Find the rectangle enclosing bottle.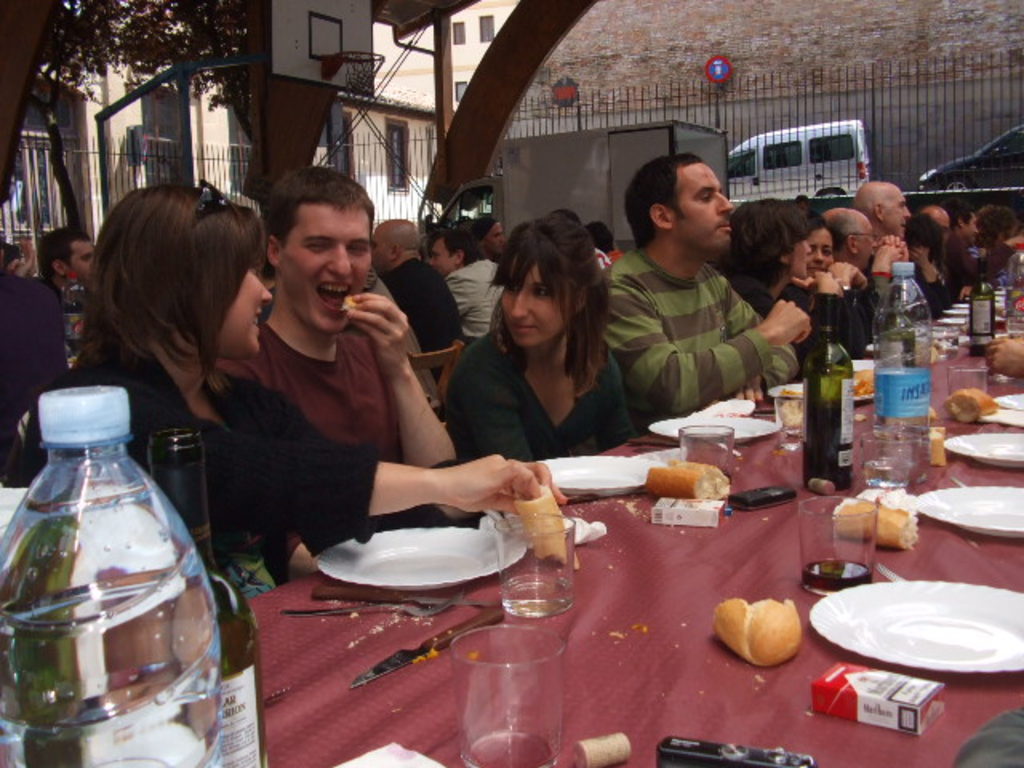
<box>970,258,995,336</box>.
